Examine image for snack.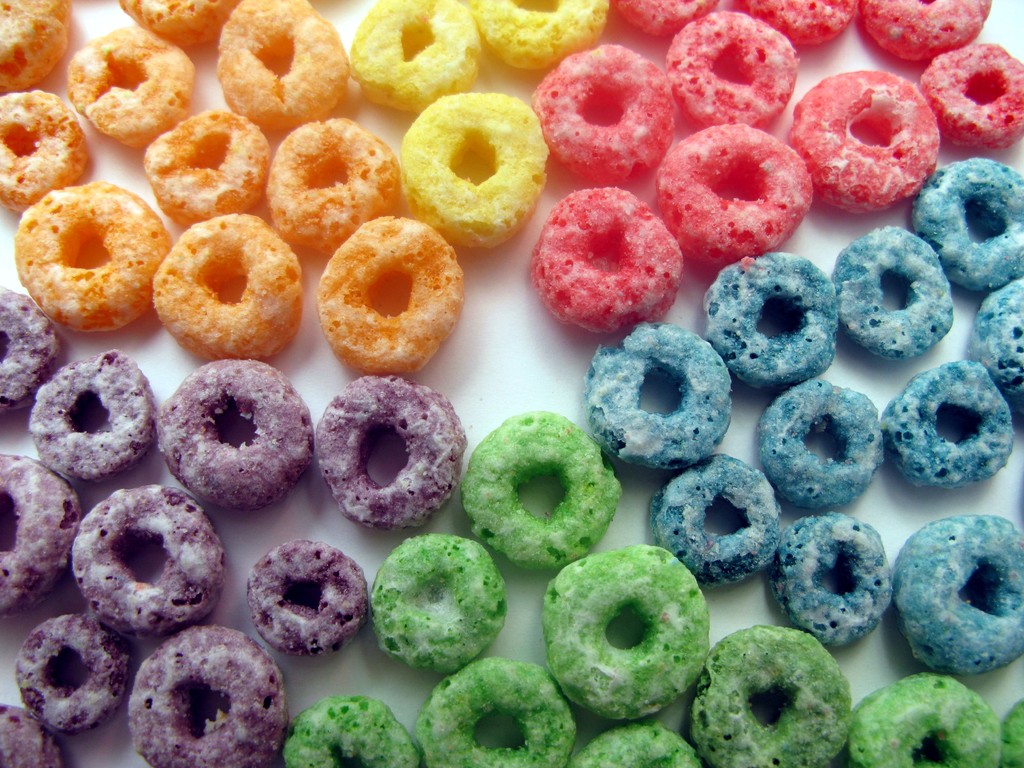
Examination result: x1=63, y1=24, x2=196, y2=154.
